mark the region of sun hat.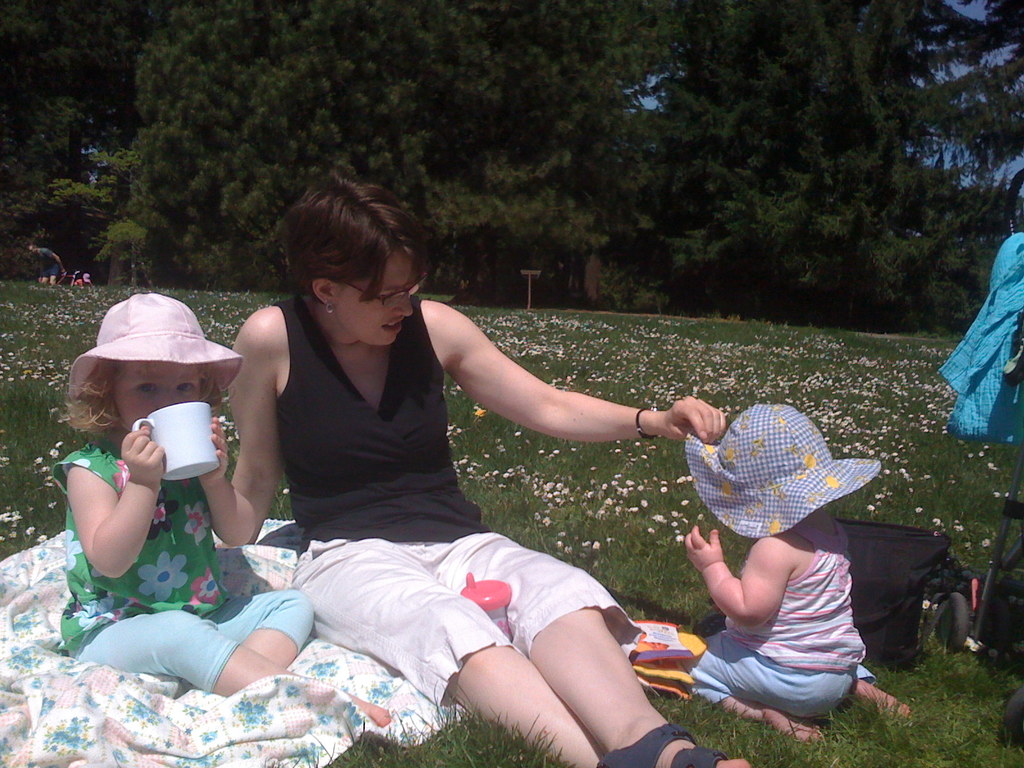
Region: 65, 291, 248, 440.
